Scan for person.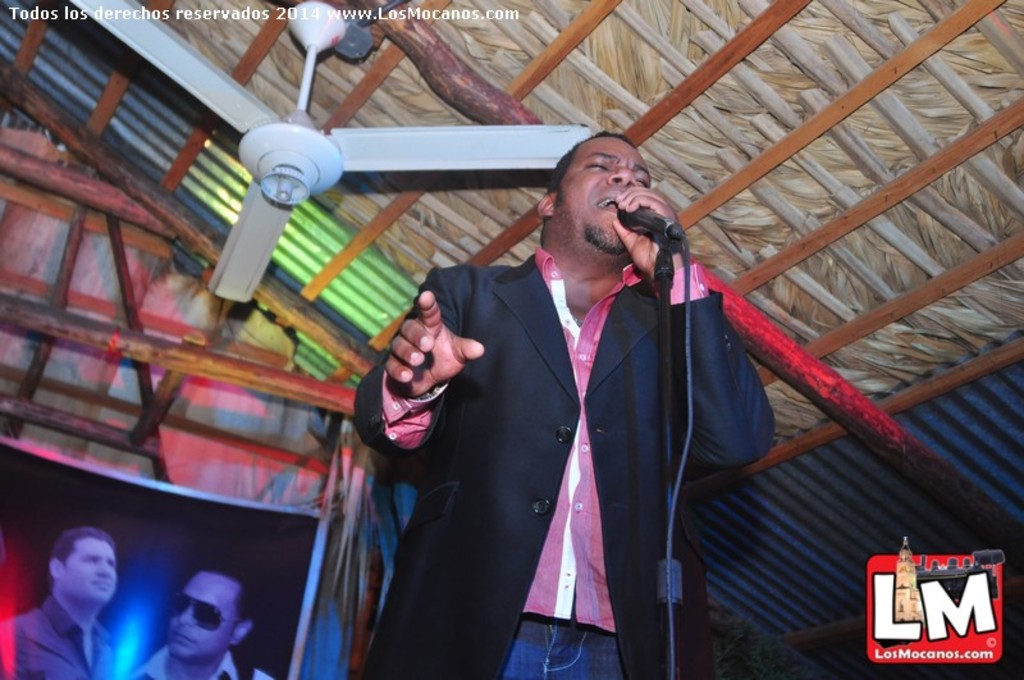
Scan result: pyautogui.locateOnScreen(0, 530, 129, 679).
